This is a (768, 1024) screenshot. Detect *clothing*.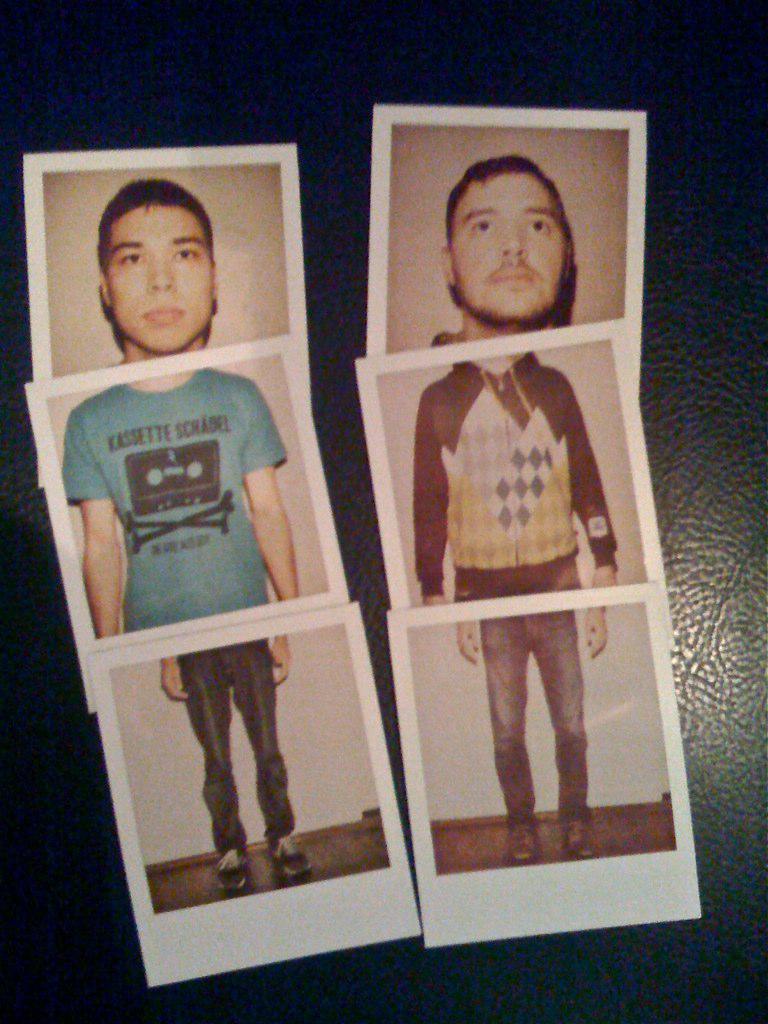
[63, 367, 318, 844].
